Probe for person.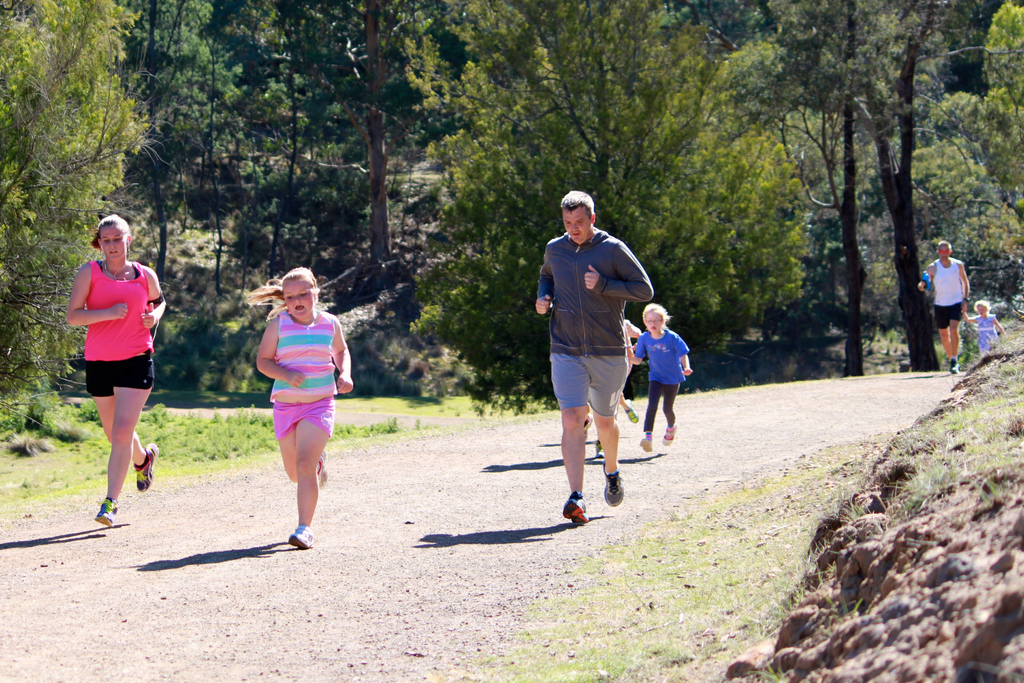
Probe result: <region>631, 303, 694, 445</region>.
